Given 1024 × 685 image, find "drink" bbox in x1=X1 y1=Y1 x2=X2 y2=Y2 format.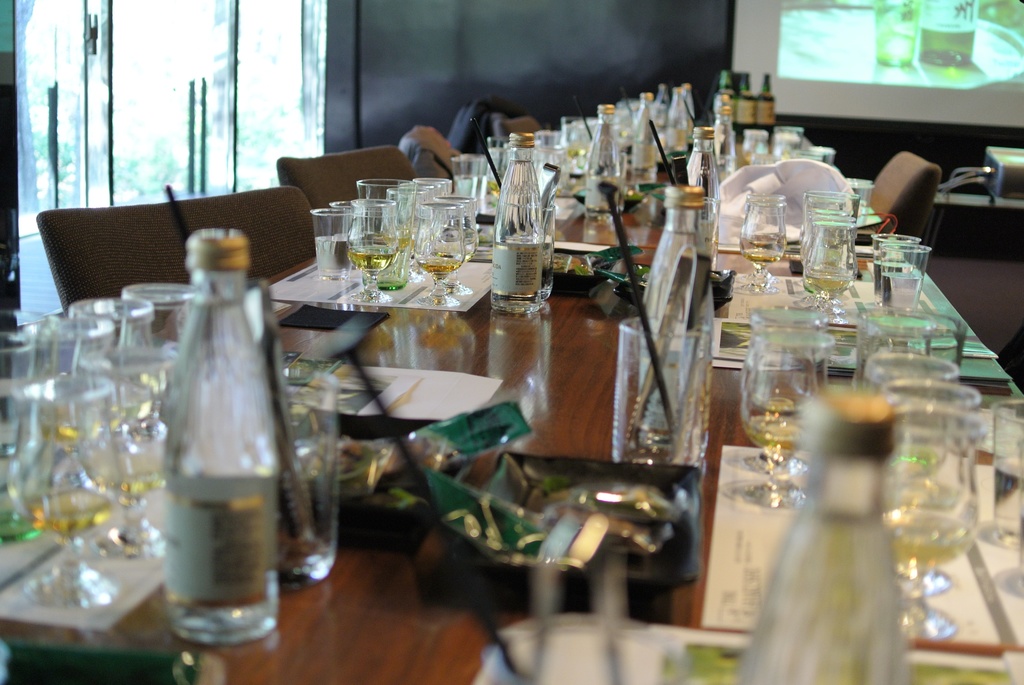
x1=744 y1=152 x2=751 y2=163.
